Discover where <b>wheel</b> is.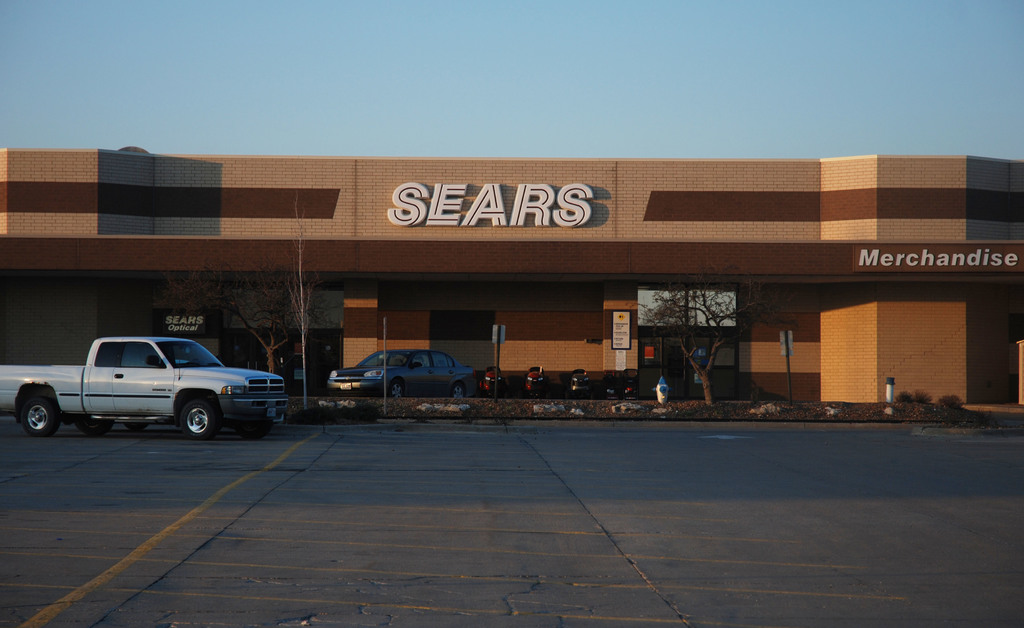
Discovered at bbox=(179, 399, 221, 436).
